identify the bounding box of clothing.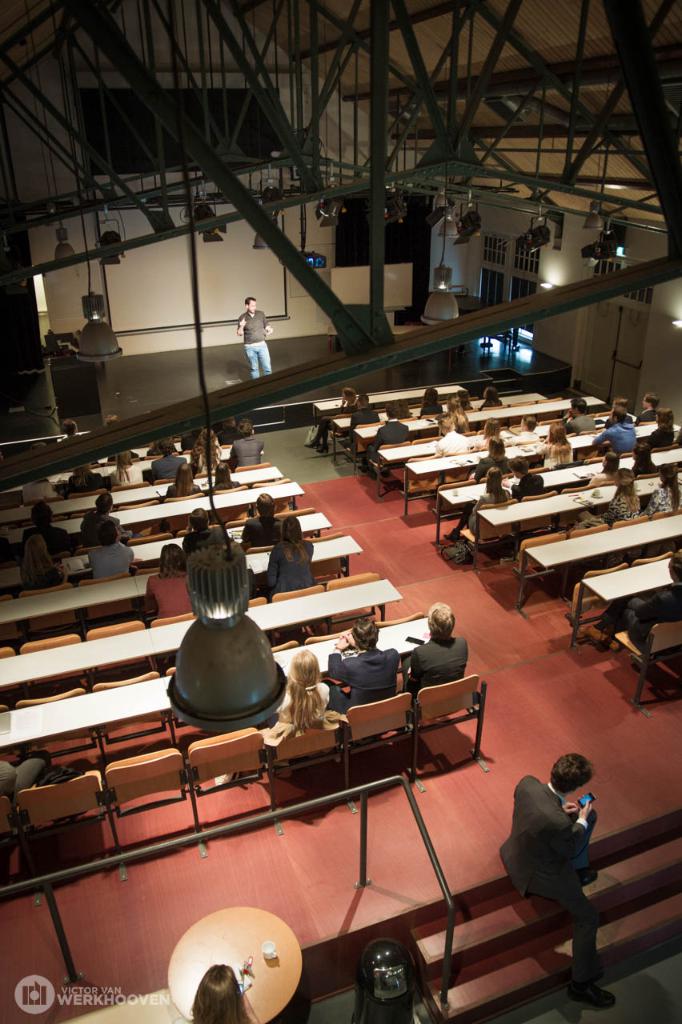
x1=22, y1=514, x2=78, y2=559.
